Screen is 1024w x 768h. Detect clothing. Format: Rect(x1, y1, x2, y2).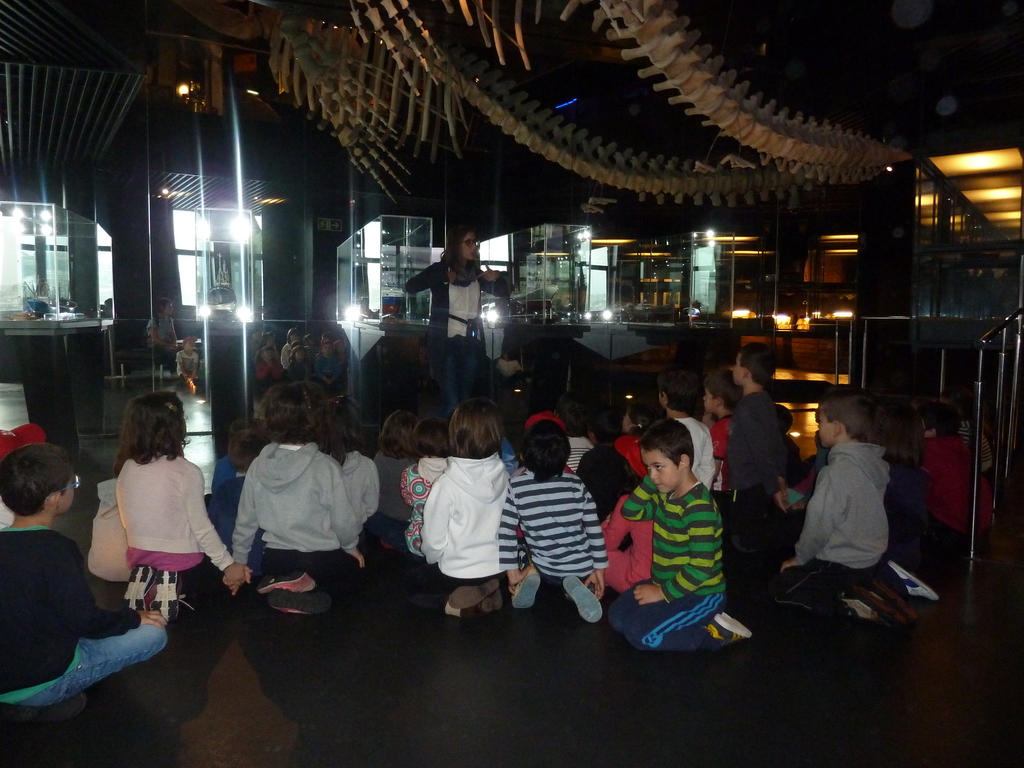
Rect(335, 449, 383, 531).
